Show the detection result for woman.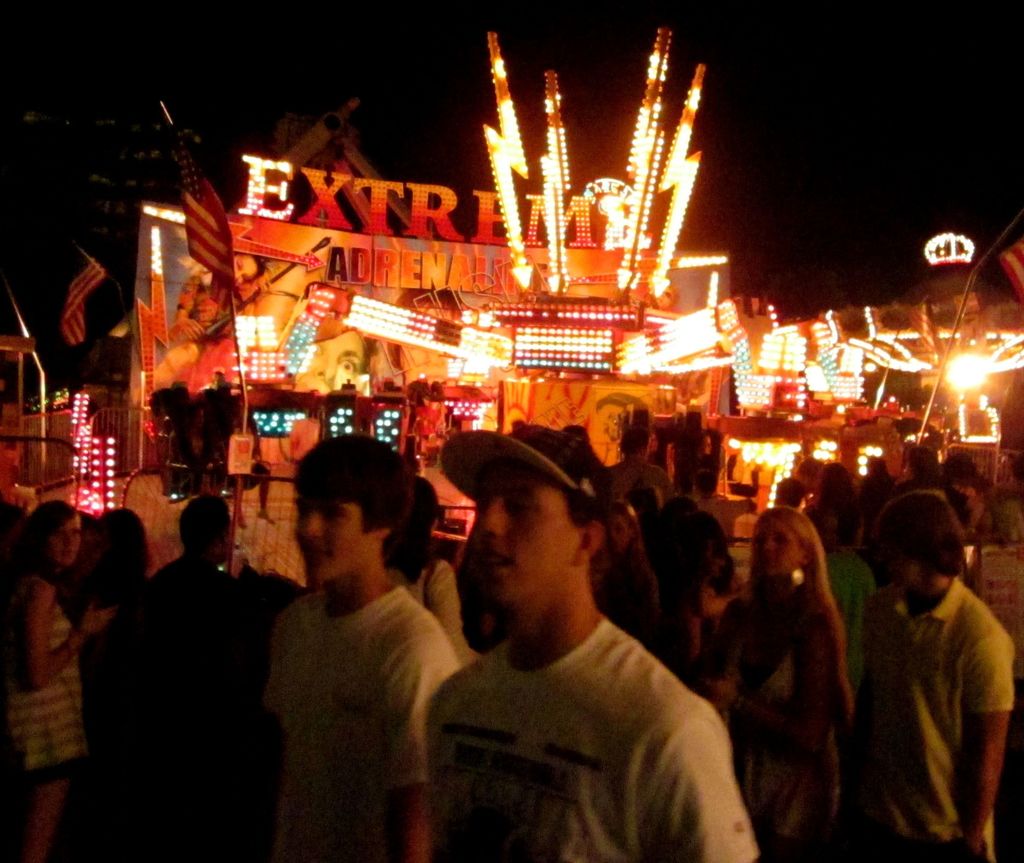
(left=0, top=495, right=119, bottom=862).
